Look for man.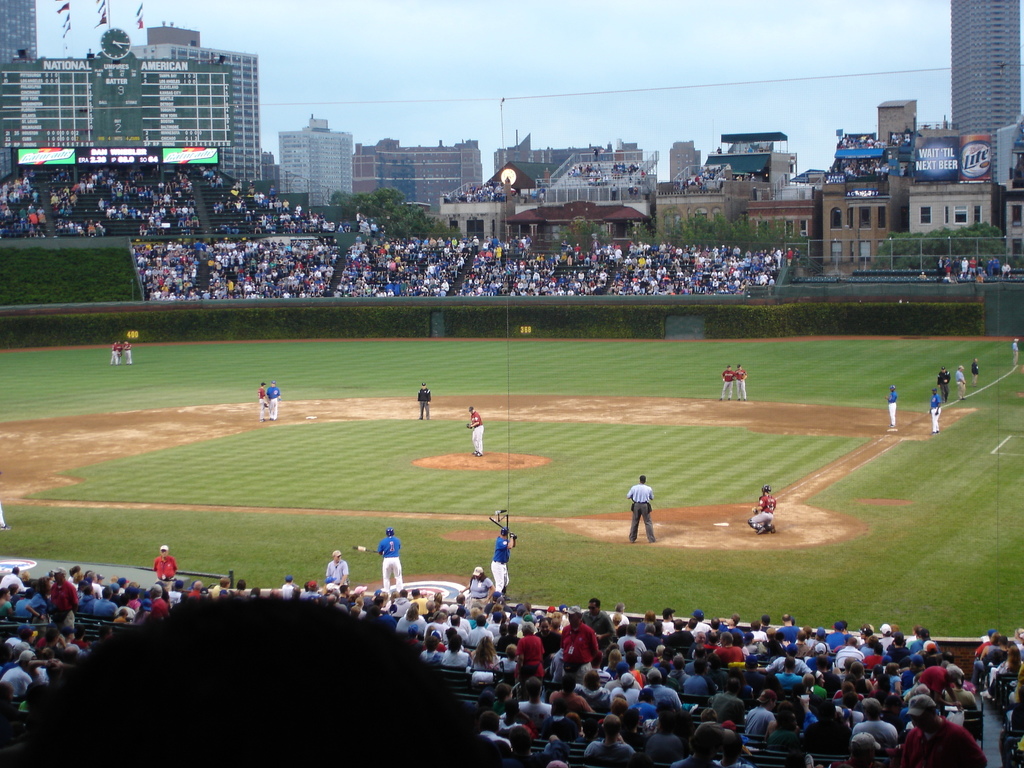
Found: (120,335,136,365).
